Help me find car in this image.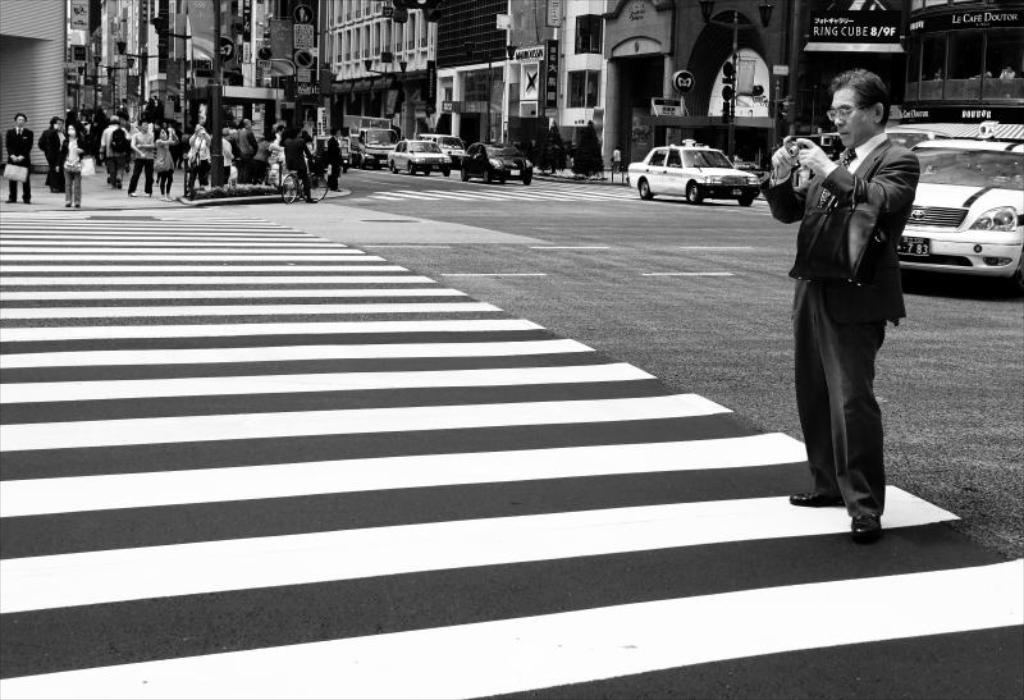
Found it: bbox=[389, 137, 460, 171].
